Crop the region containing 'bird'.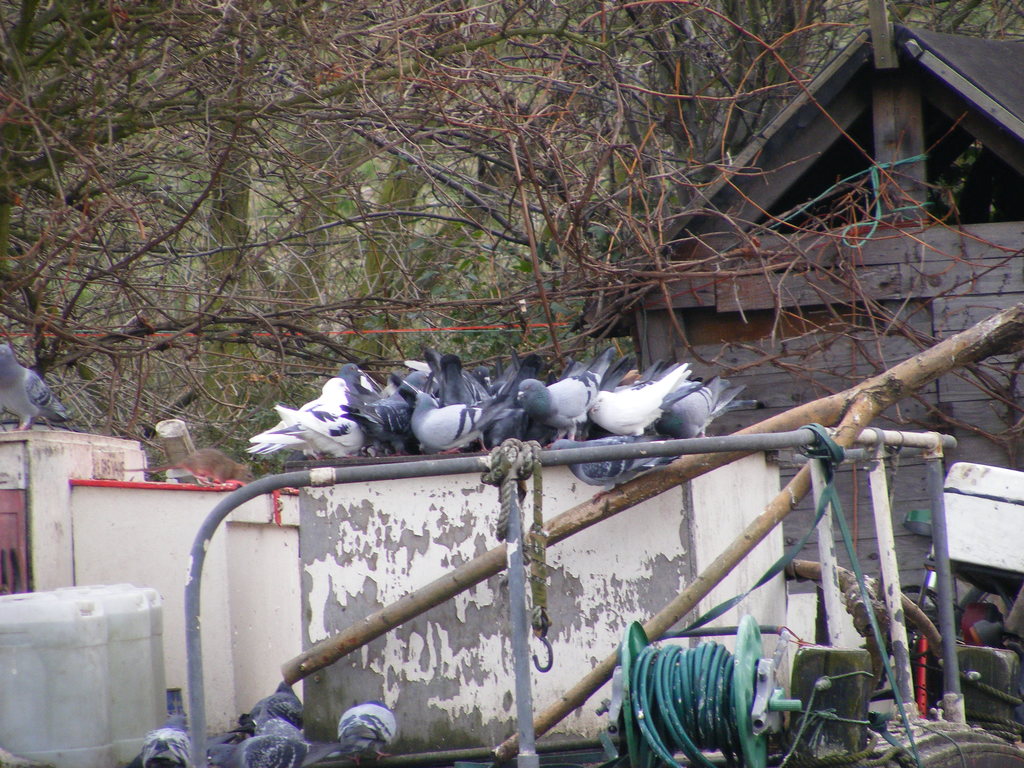
Crop region: left=225, top=680, right=305, bottom=739.
